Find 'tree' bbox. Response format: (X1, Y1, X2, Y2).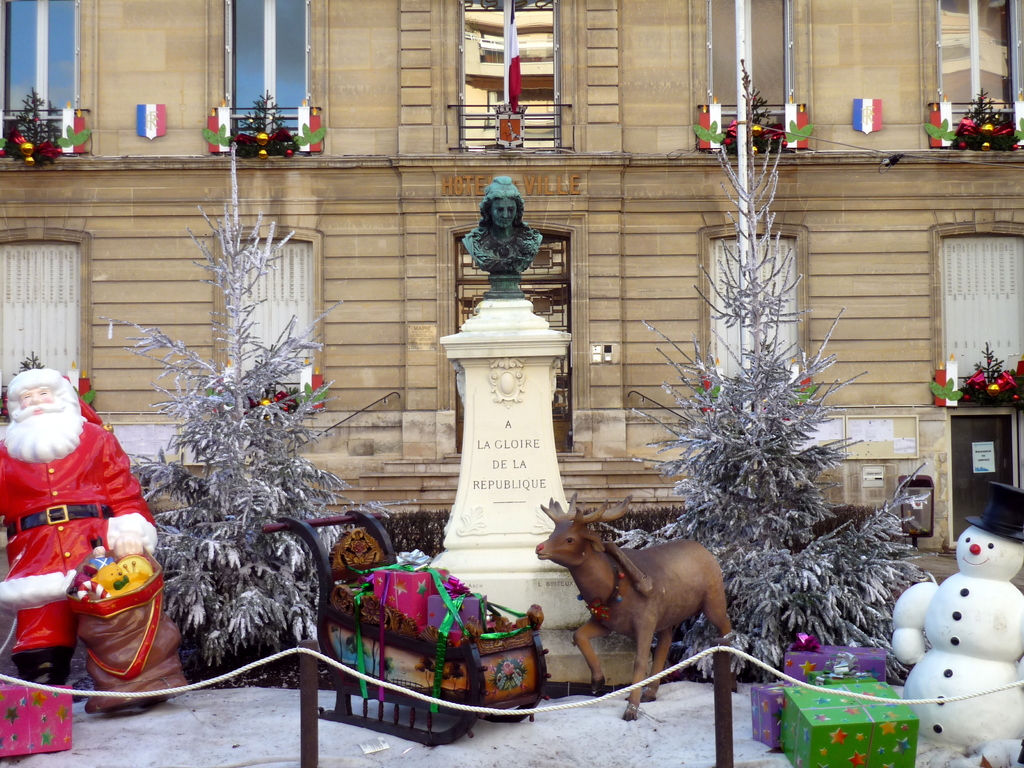
(120, 121, 369, 723).
